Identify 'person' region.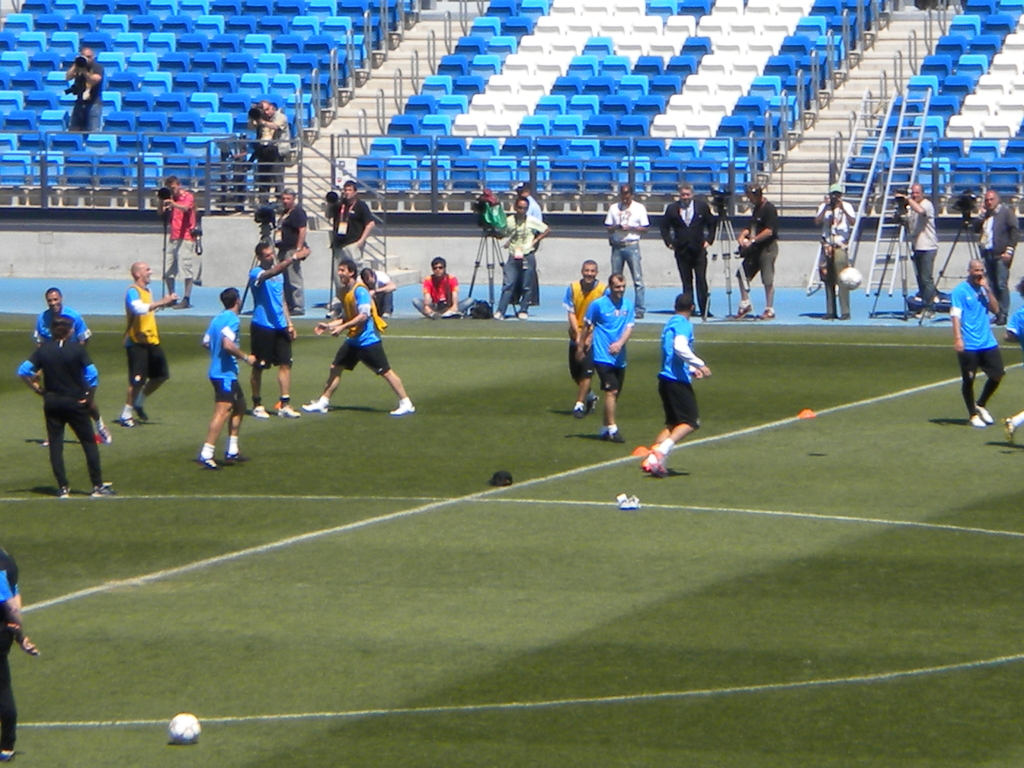
Region: (x1=33, y1=287, x2=110, y2=444).
